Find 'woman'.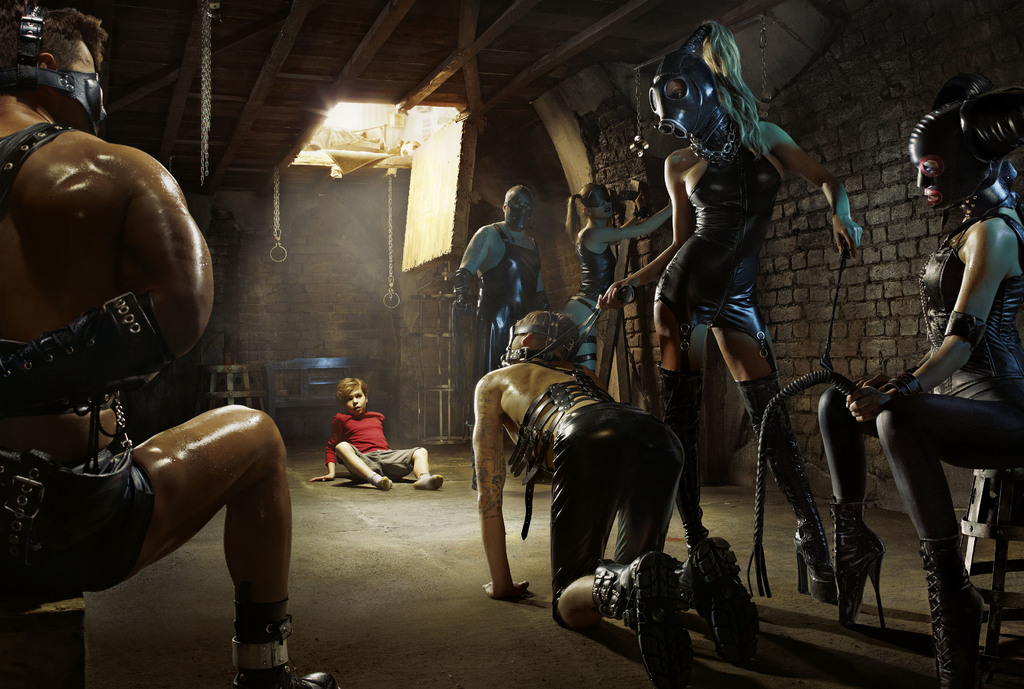
crop(482, 307, 765, 688).
